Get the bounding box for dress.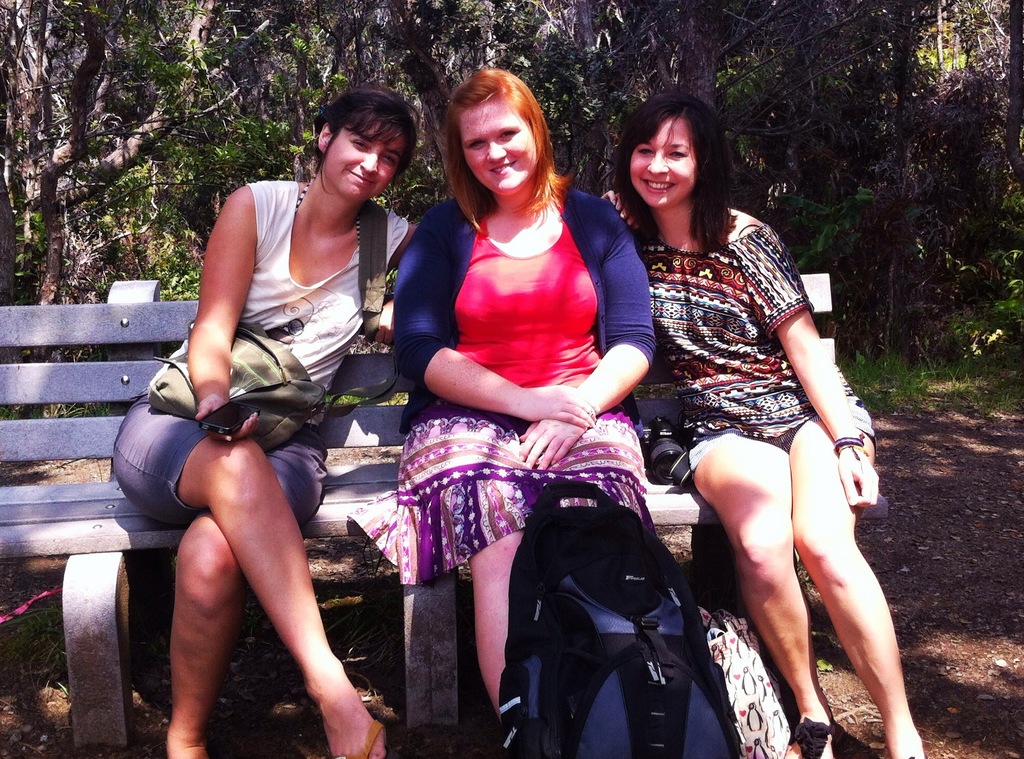
635 231 876 466.
